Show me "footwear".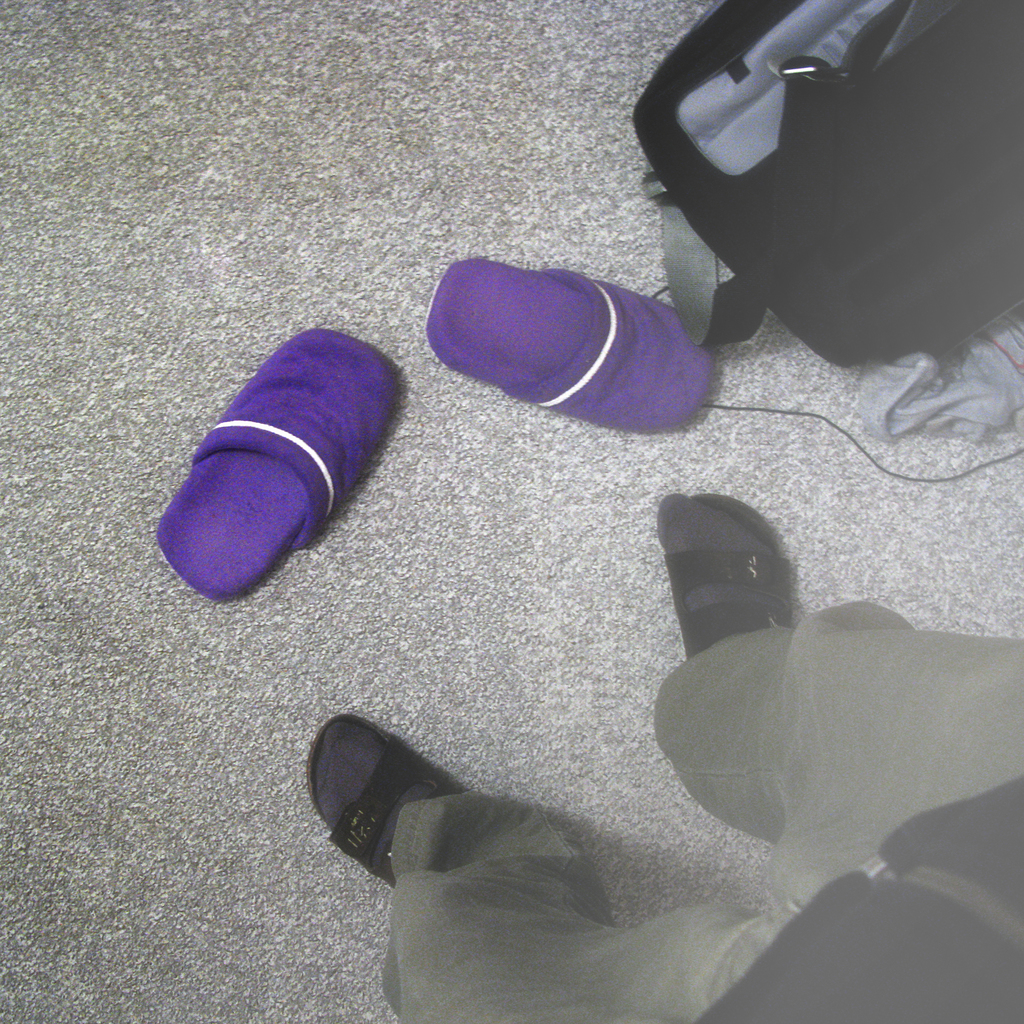
"footwear" is here: <region>669, 490, 823, 712</region>.
